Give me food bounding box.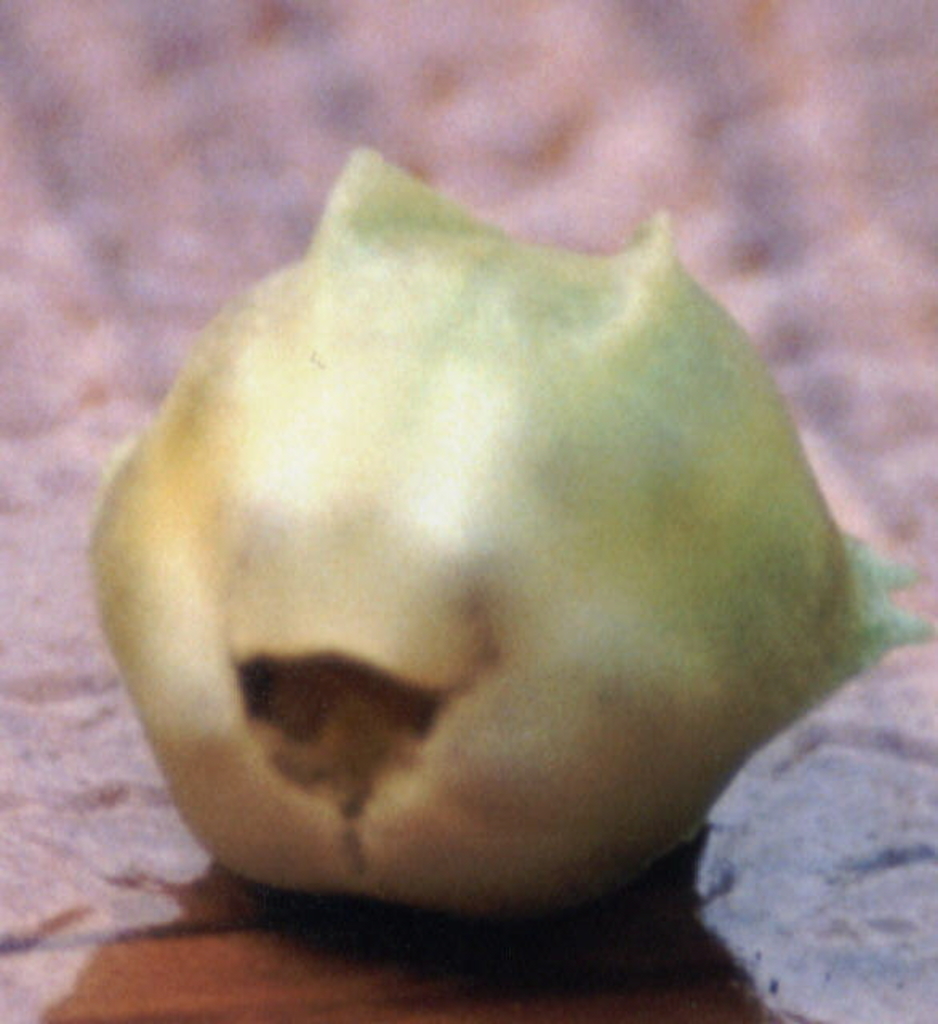
93, 150, 908, 923.
